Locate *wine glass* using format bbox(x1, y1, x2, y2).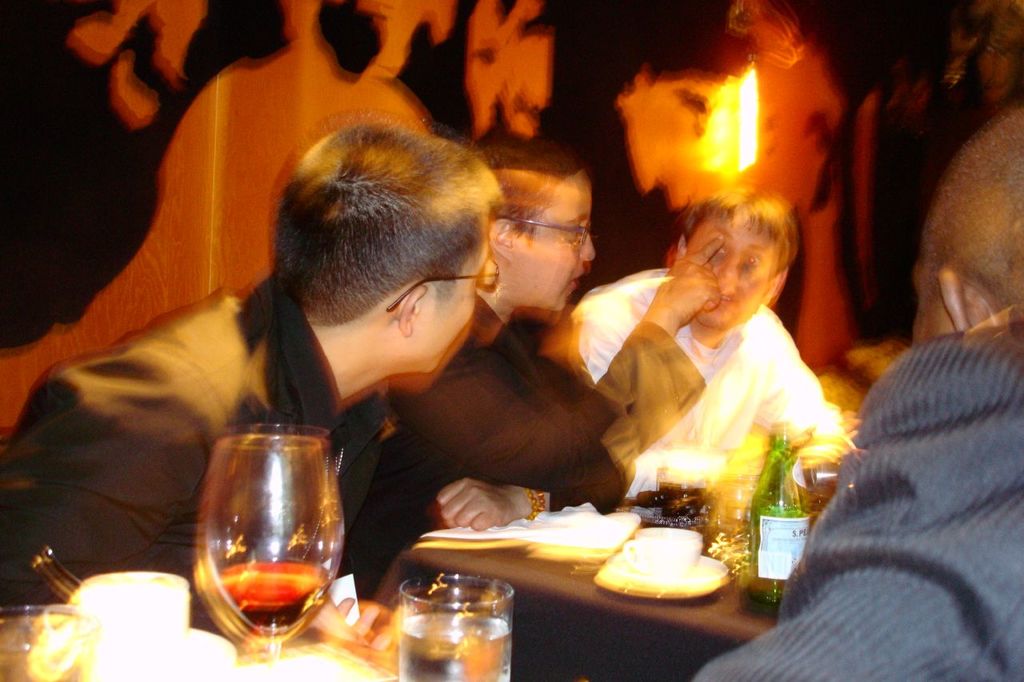
bbox(204, 432, 345, 661).
